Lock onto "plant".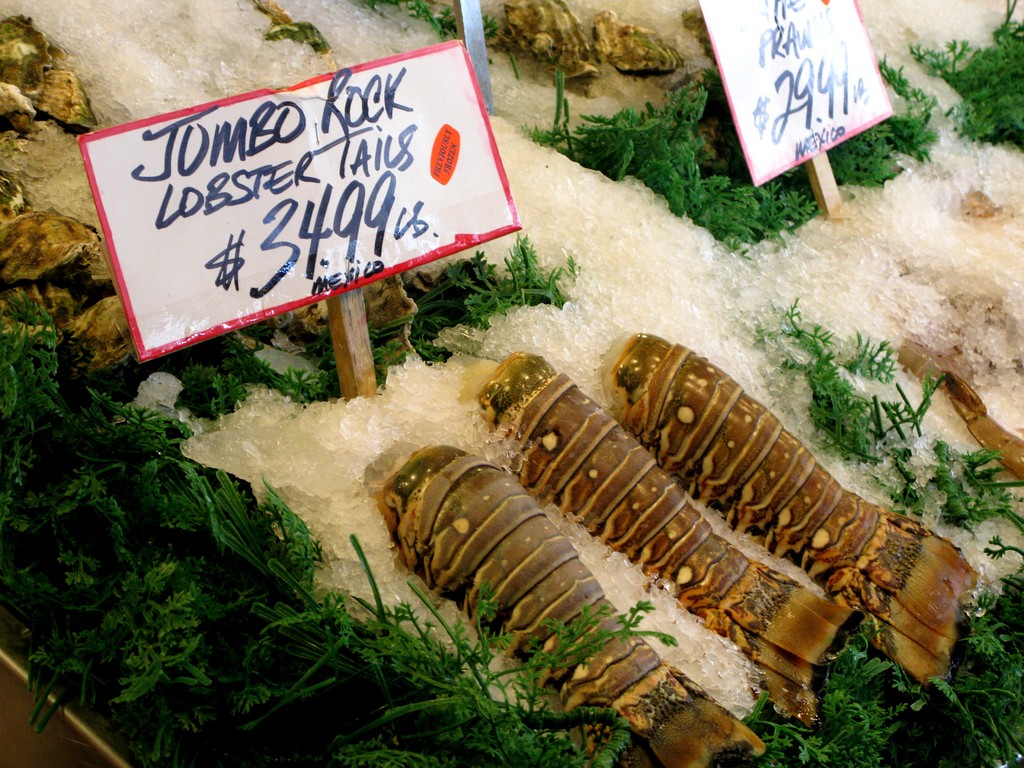
Locked: crop(112, 221, 591, 422).
